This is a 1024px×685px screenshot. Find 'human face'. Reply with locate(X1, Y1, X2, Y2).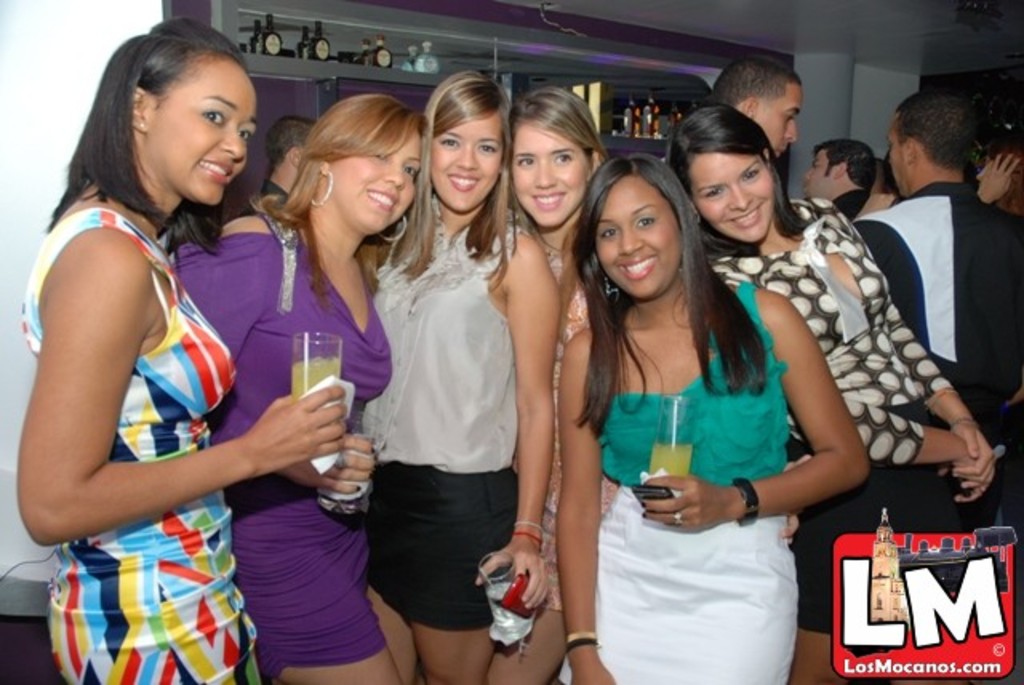
locate(757, 80, 803, 160).
